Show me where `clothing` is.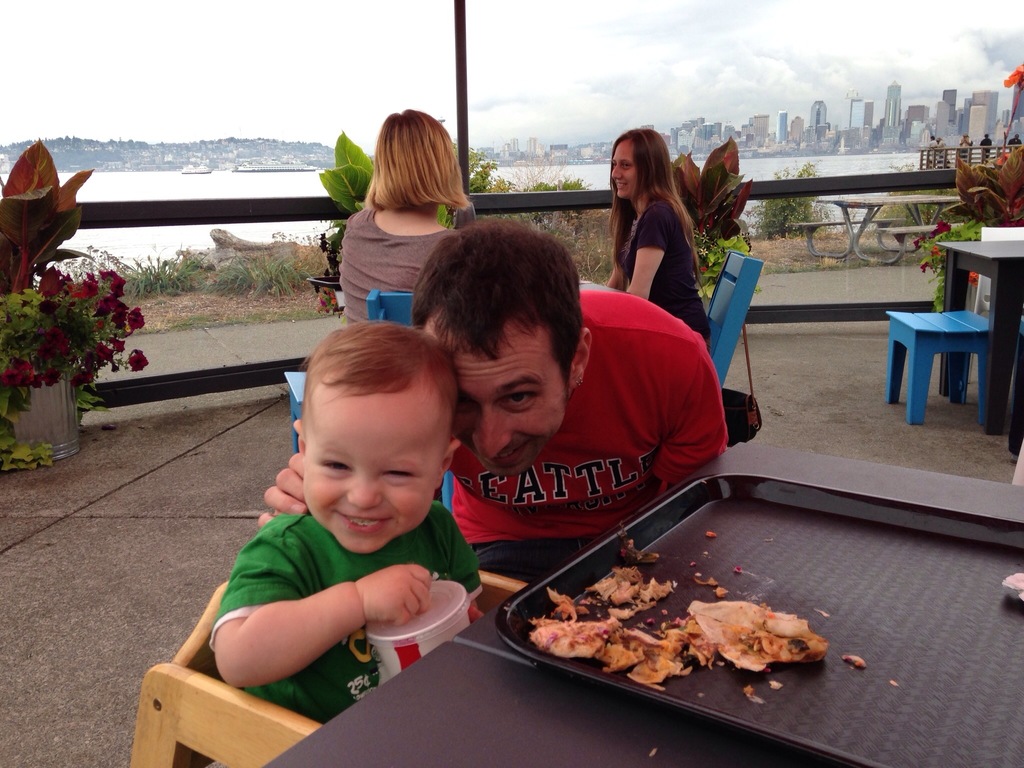
`clothing` is at <region>929, 139, 933, 160</region>.
